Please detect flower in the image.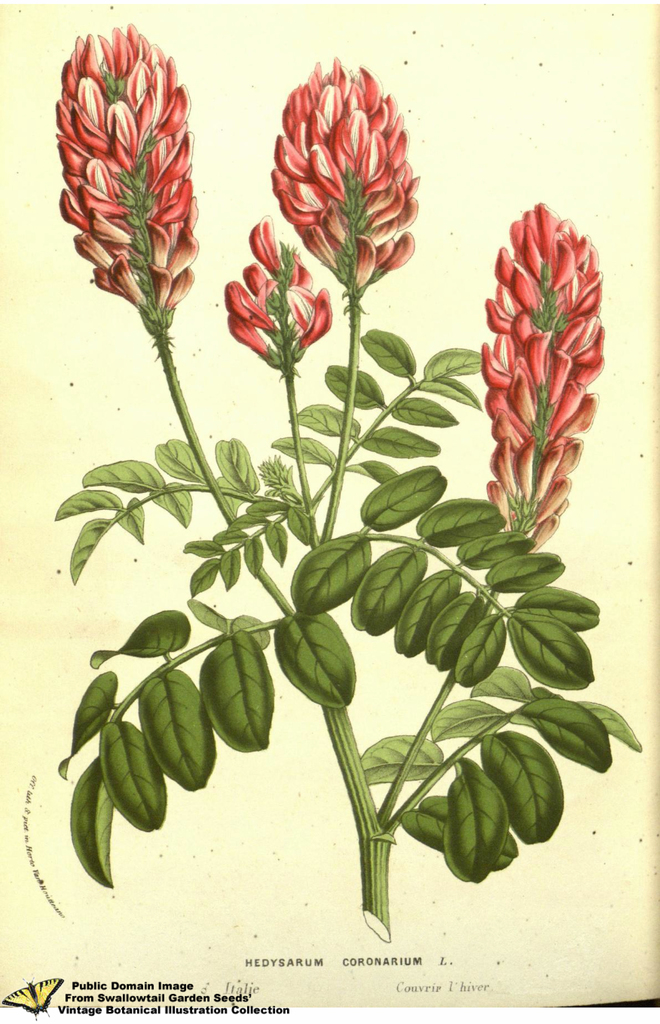
{"x1": 47, "y1": 12, "x2": 197, "y2": 309}.
